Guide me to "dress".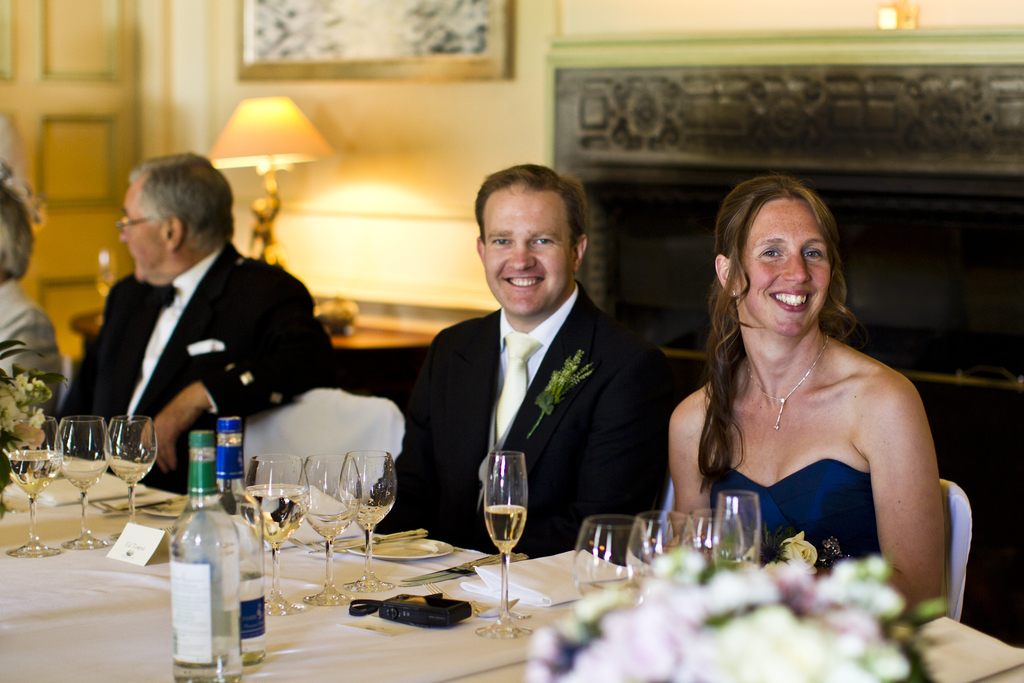
Guidance: detection(707, 458, 879, 579).
